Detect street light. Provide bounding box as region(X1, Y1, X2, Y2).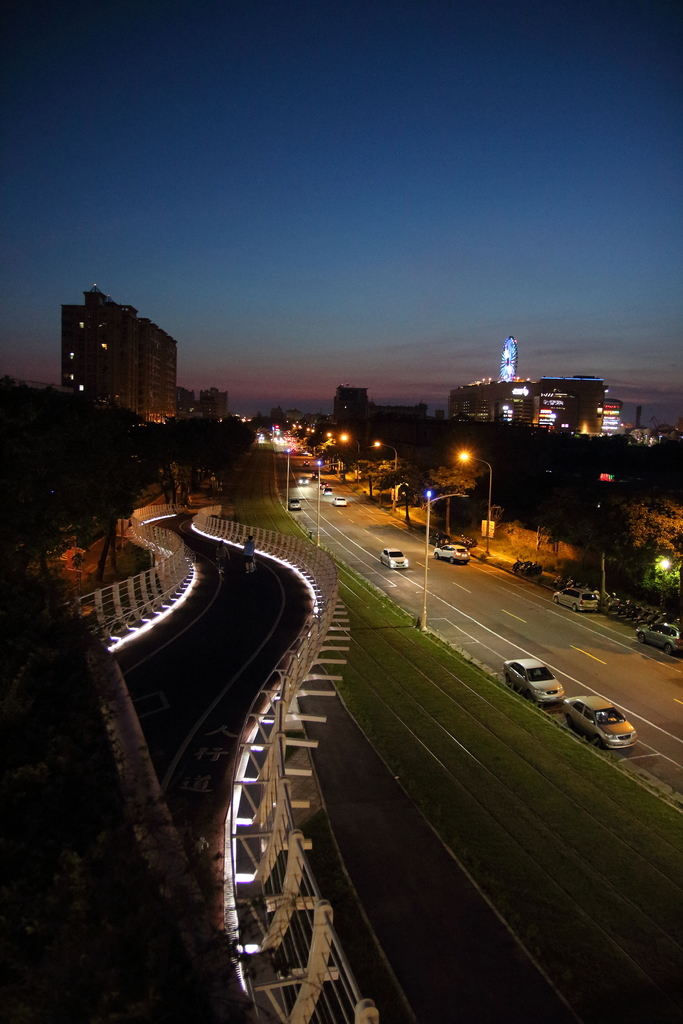
region(286, 449, 290, 509).
